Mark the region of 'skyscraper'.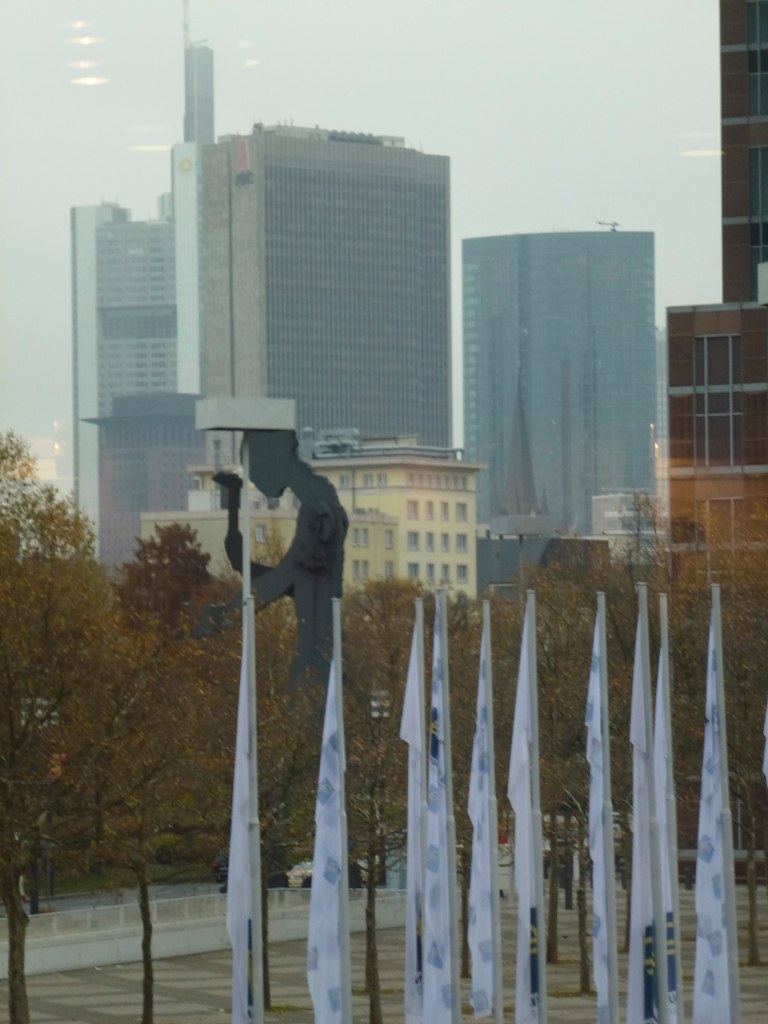
Region: x1=75, y1=201, x2=123, y2=554.
